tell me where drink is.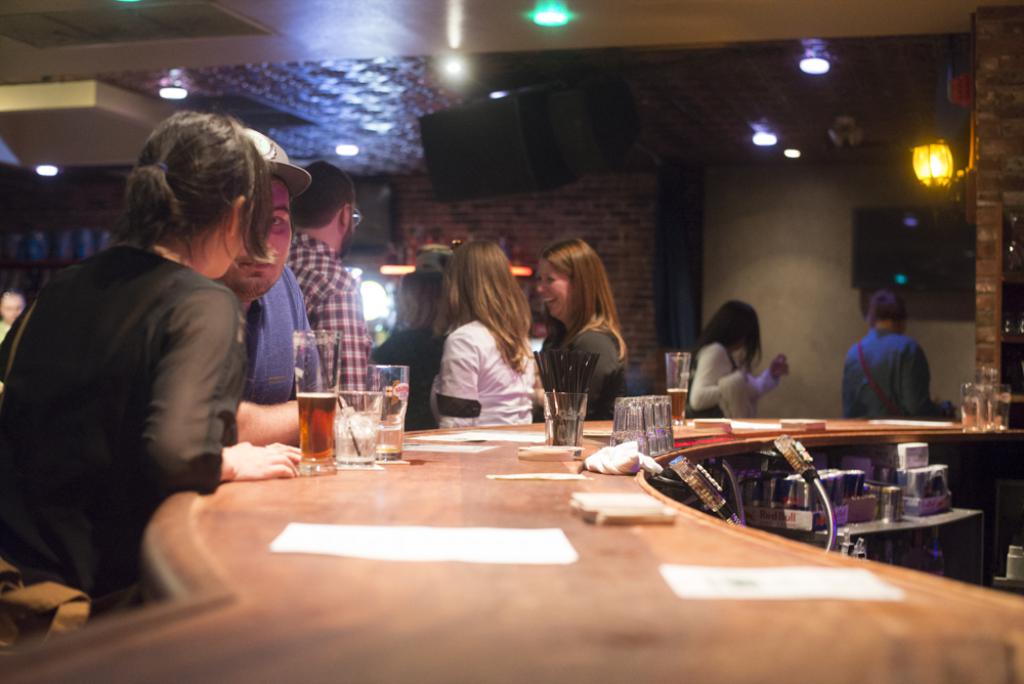
drink is at (left=376, top=425, right=401, bottom=454).
